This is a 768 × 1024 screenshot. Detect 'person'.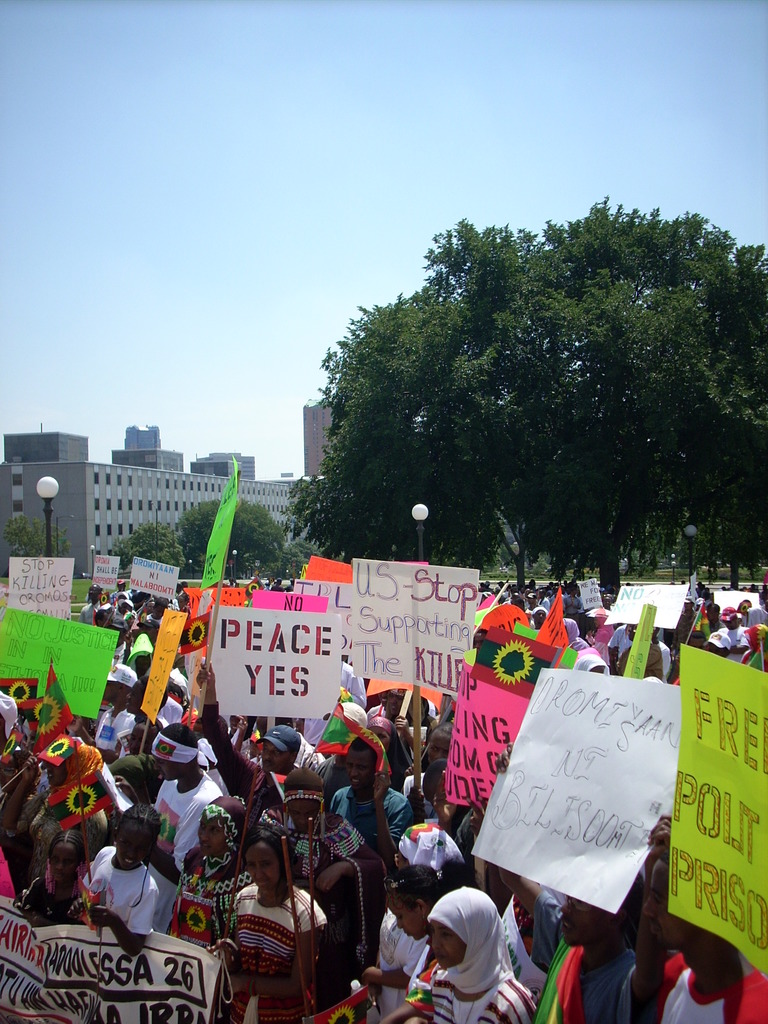
BBox(164, 662, 195, 719).
